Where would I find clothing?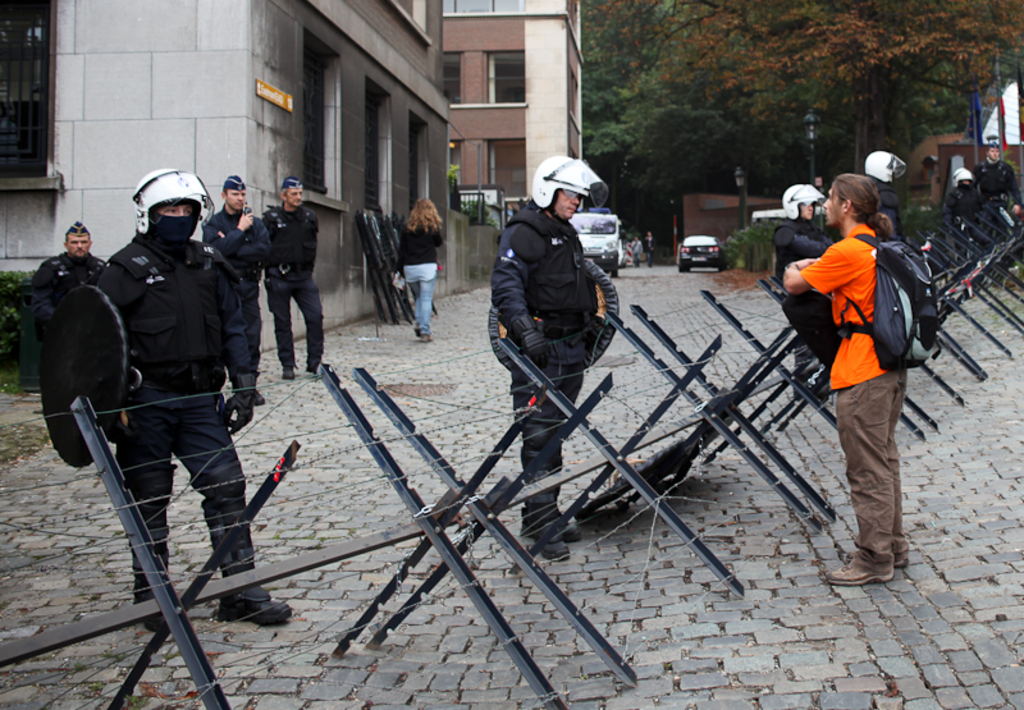
At rect(769, 211, 818, 356).
